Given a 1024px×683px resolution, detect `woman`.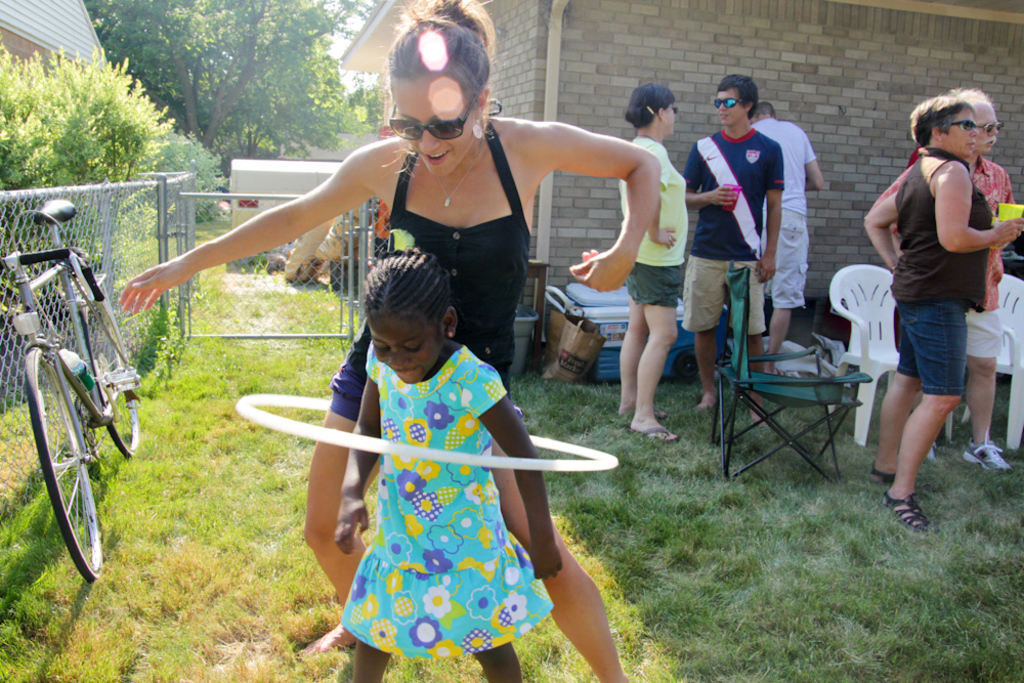
(608,83,684,451).
